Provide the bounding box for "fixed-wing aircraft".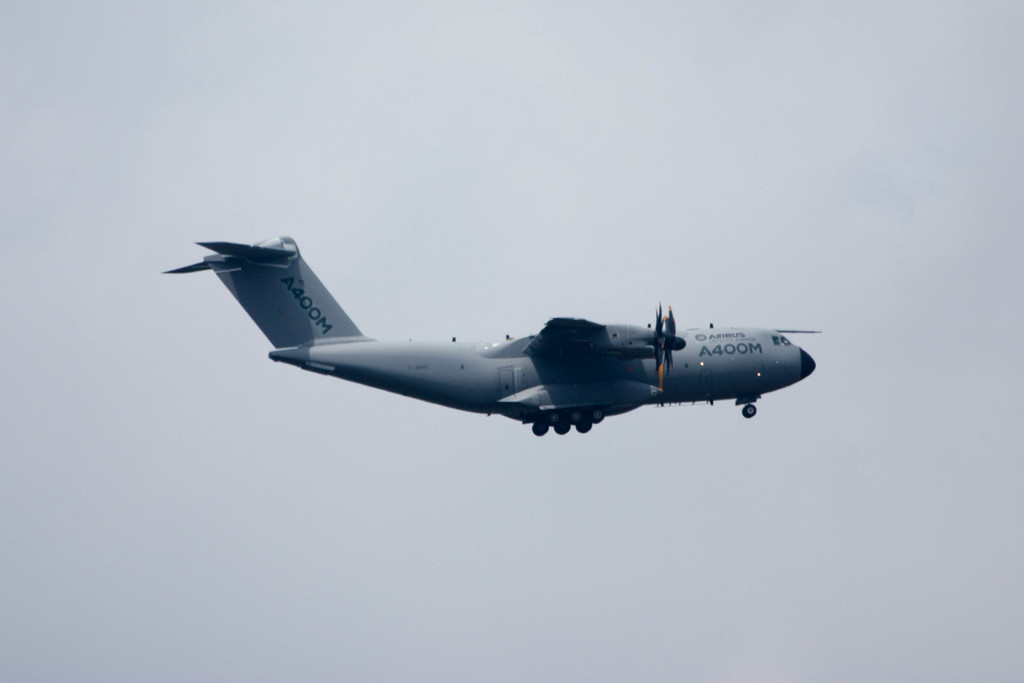
(x1=163, y1=231, x2=820, y2=441).
